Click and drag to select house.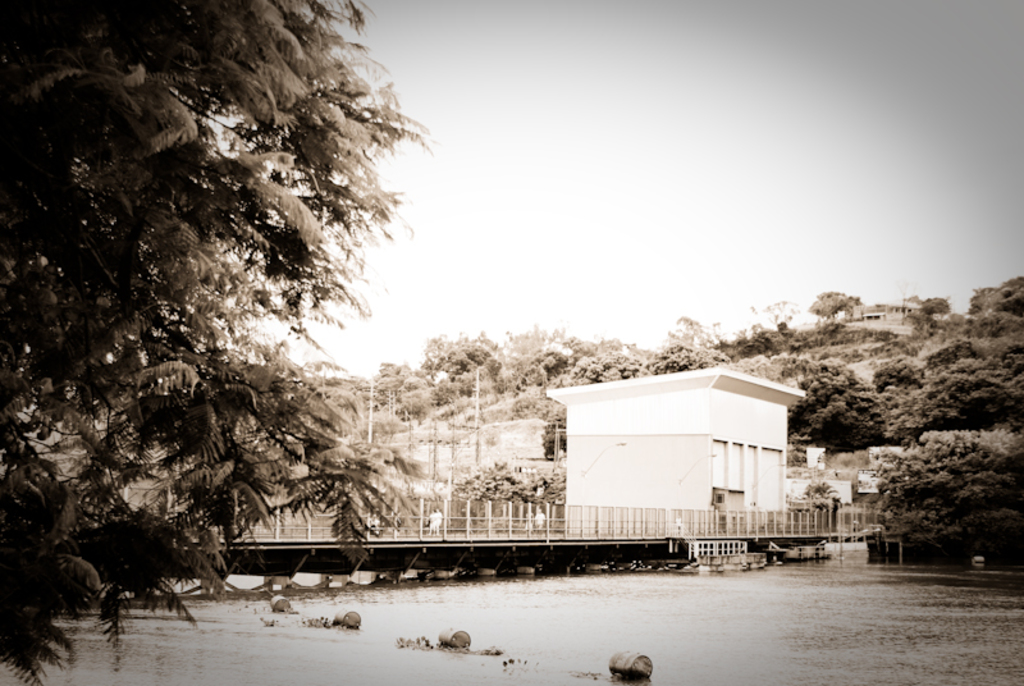
Selection: region(854, 470, 888, 498).
